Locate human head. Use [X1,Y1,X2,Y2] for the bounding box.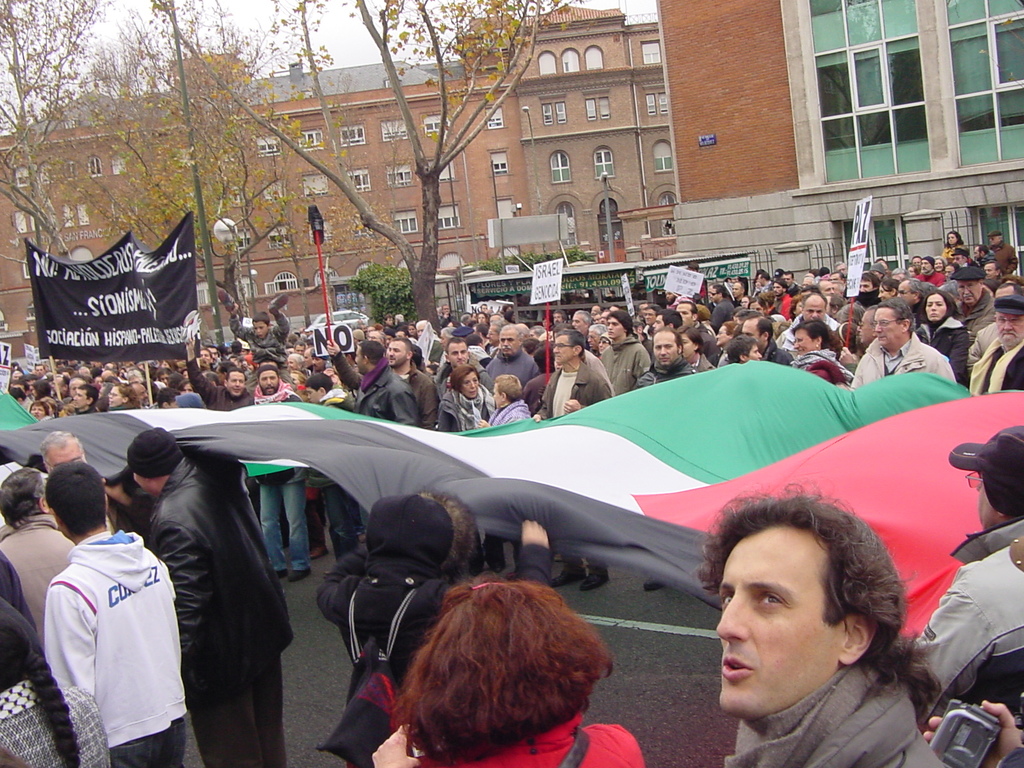
[972,244,992,259].
